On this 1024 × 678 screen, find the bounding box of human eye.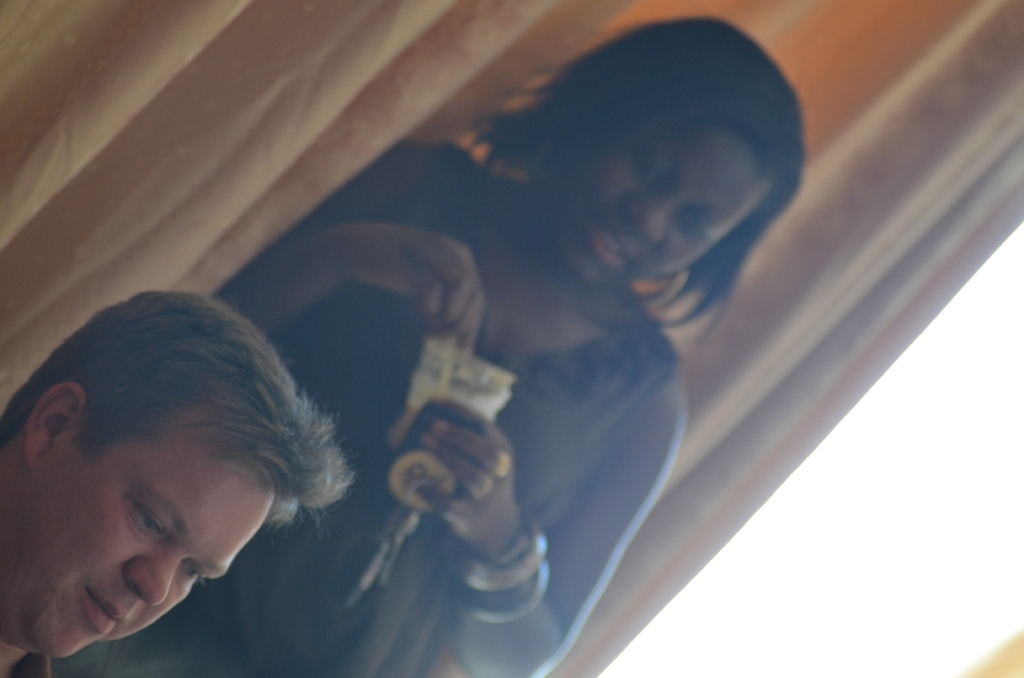
Bounding box: 635, 149, 665, 182.
